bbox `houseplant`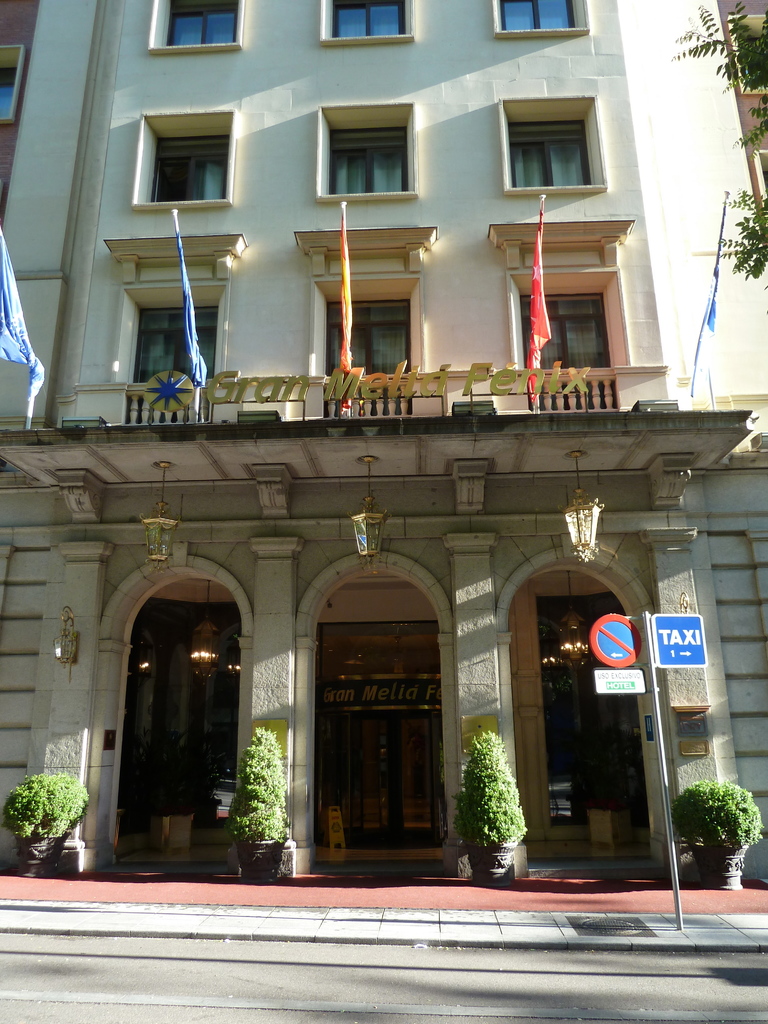
<bbox>673, 774, 764, 895</bbox>
